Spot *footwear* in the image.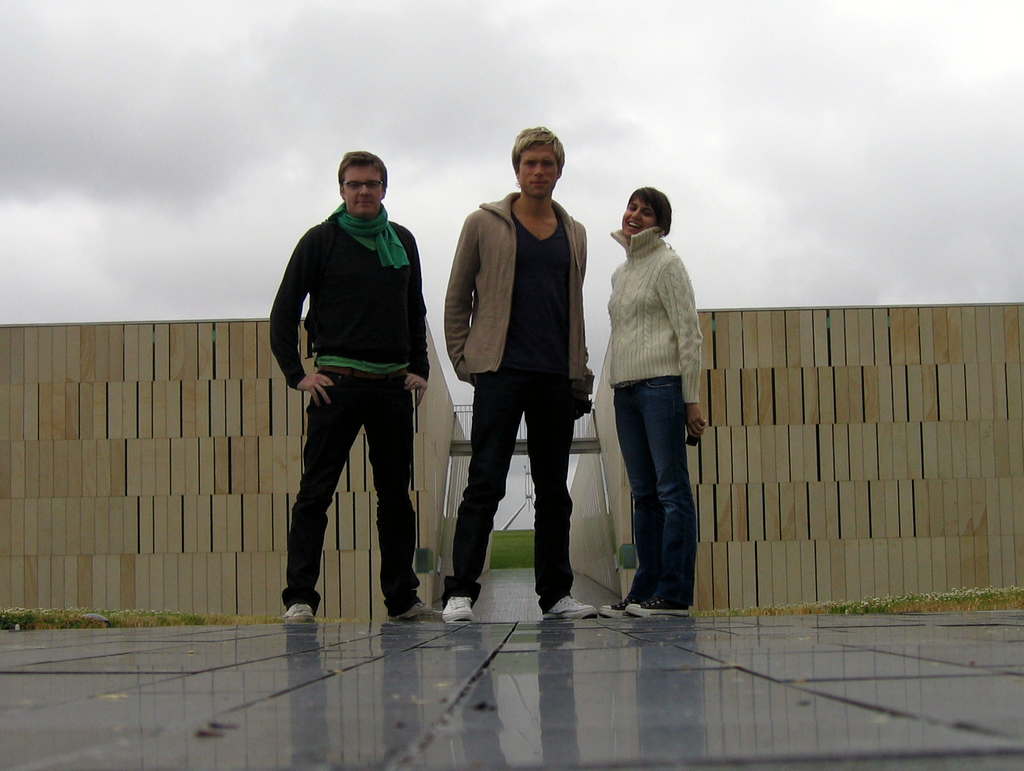
*footwear* found at 387 601 448 626.
